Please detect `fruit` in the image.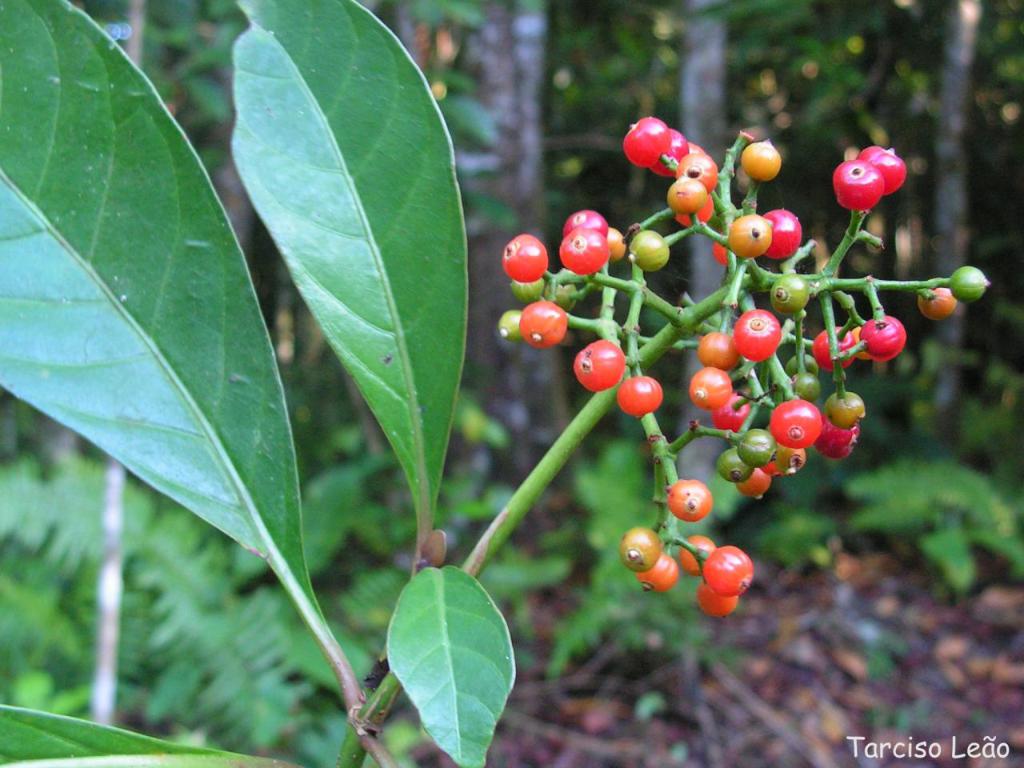
rect(666, 478, 714, 520).
